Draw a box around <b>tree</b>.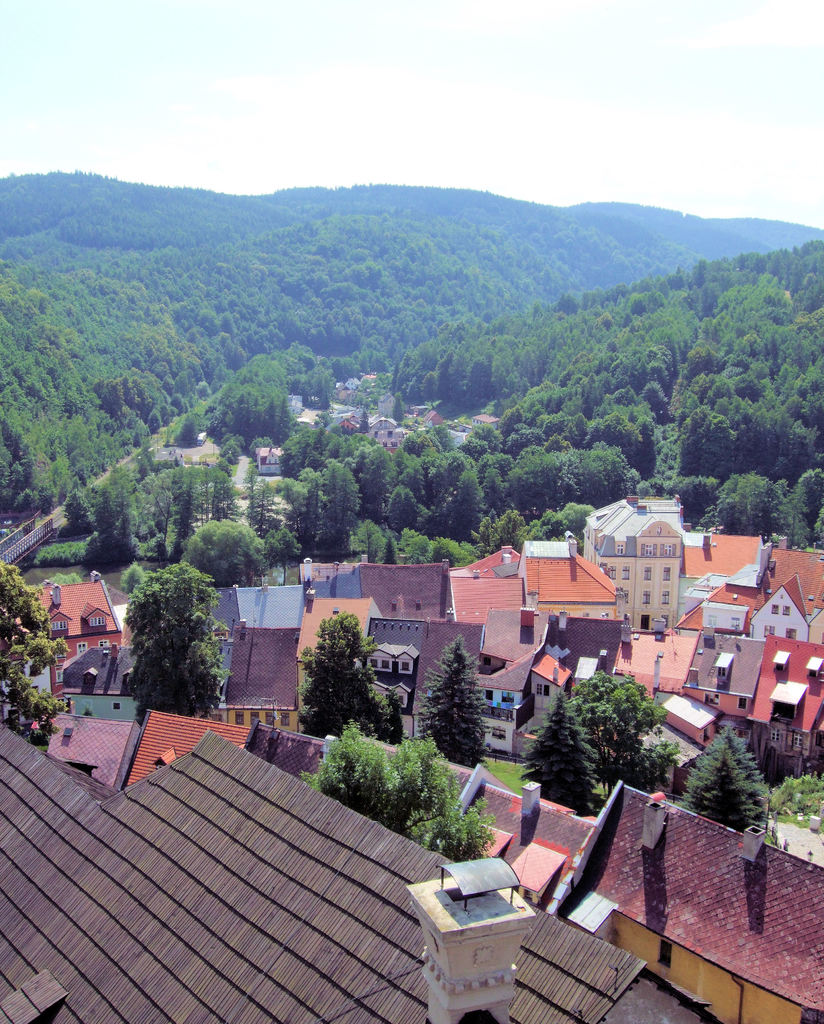
x1=525, y1=502, x2=597, y2=535.
